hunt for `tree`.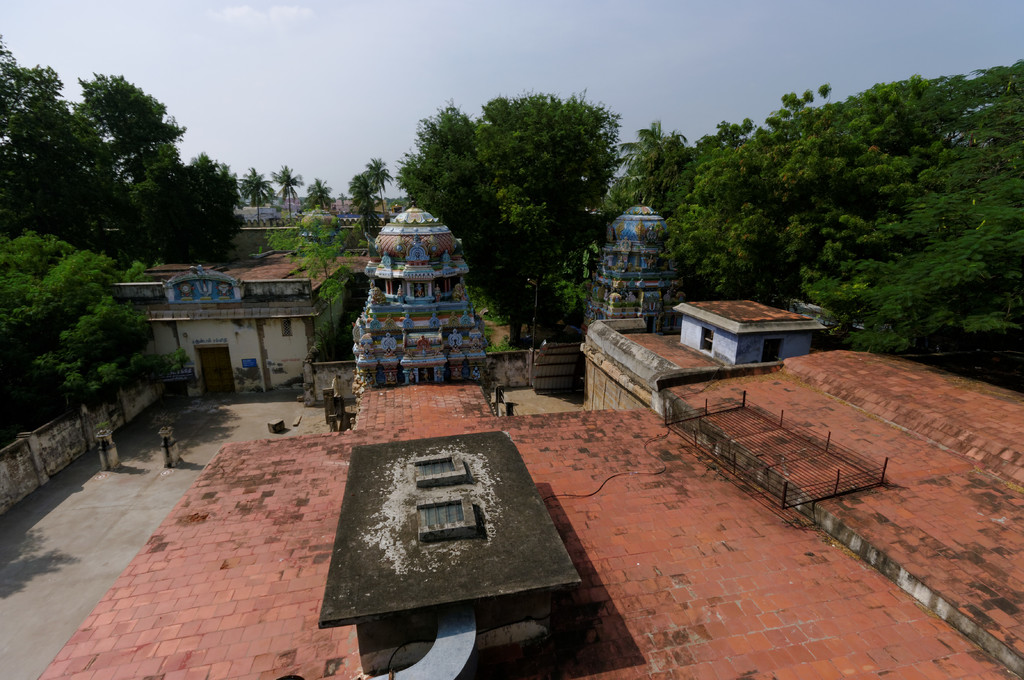
Hunted down at bbox=(397, 92, 632, 357).
